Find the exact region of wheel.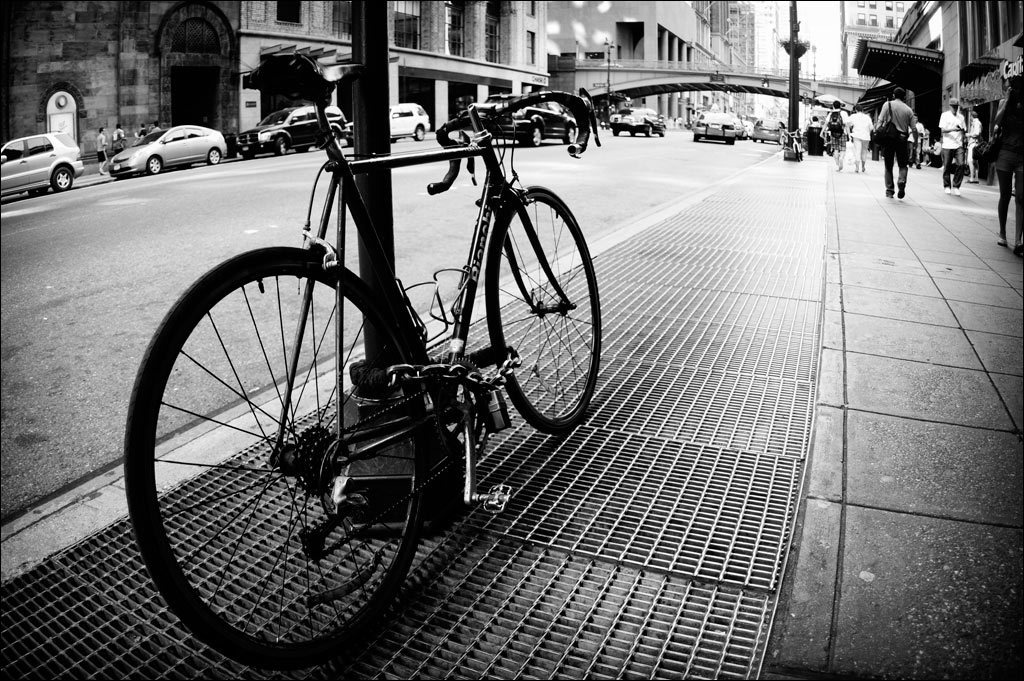
Exact region: 208:148:223:168.
